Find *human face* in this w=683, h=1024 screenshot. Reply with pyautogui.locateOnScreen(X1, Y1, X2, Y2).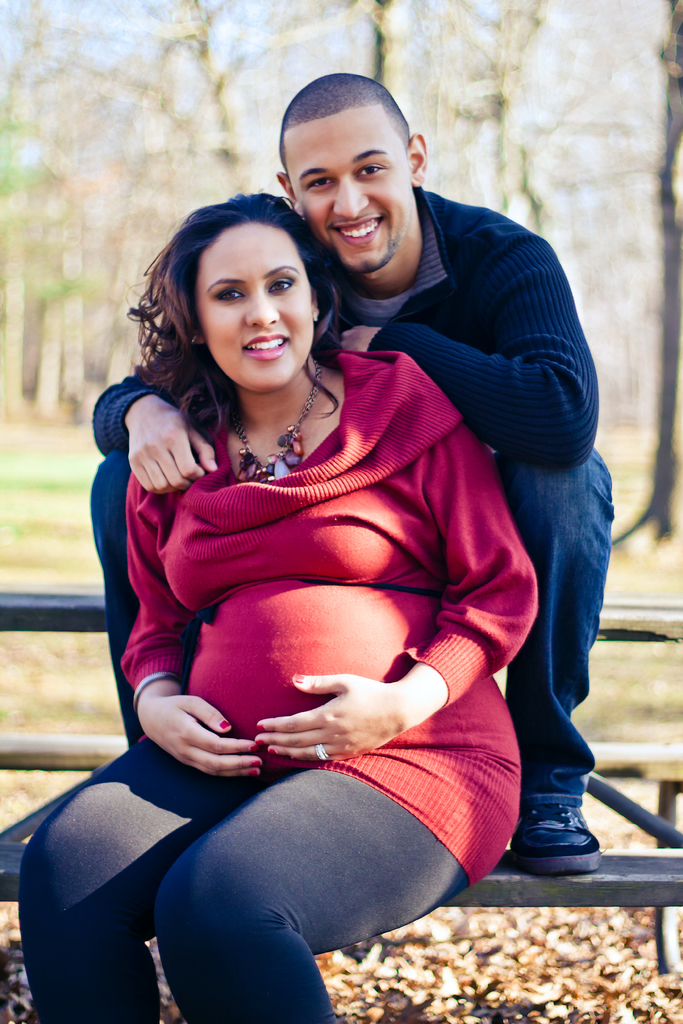
pyautogui.locateOnScreen(195, 228, 309, 385).
